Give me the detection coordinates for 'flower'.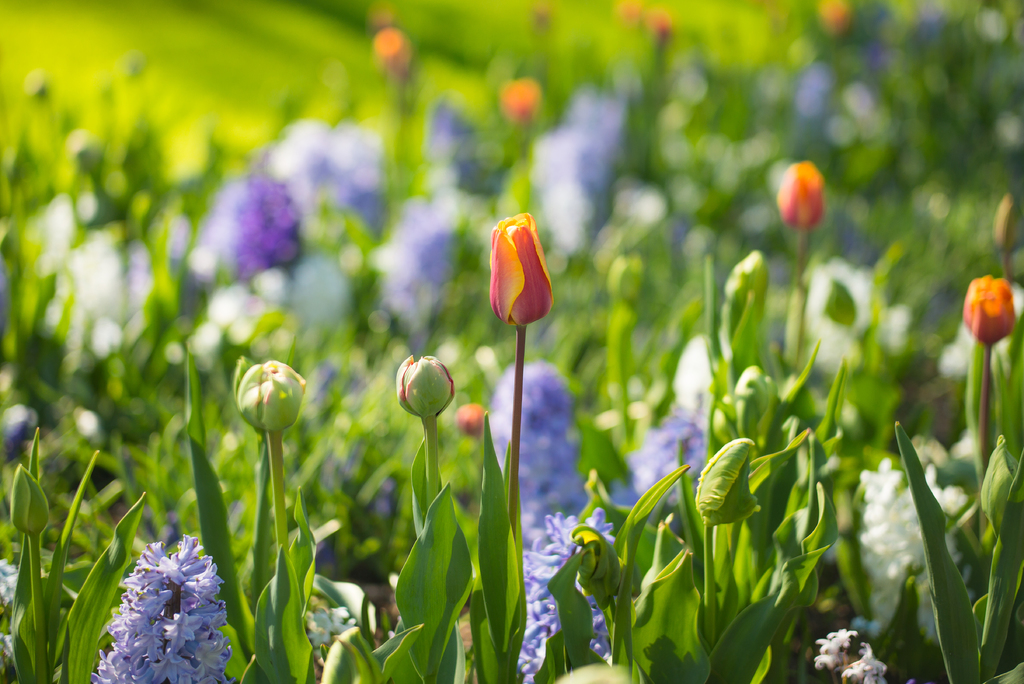
<region>964, 273, 1016, 341</region>.
